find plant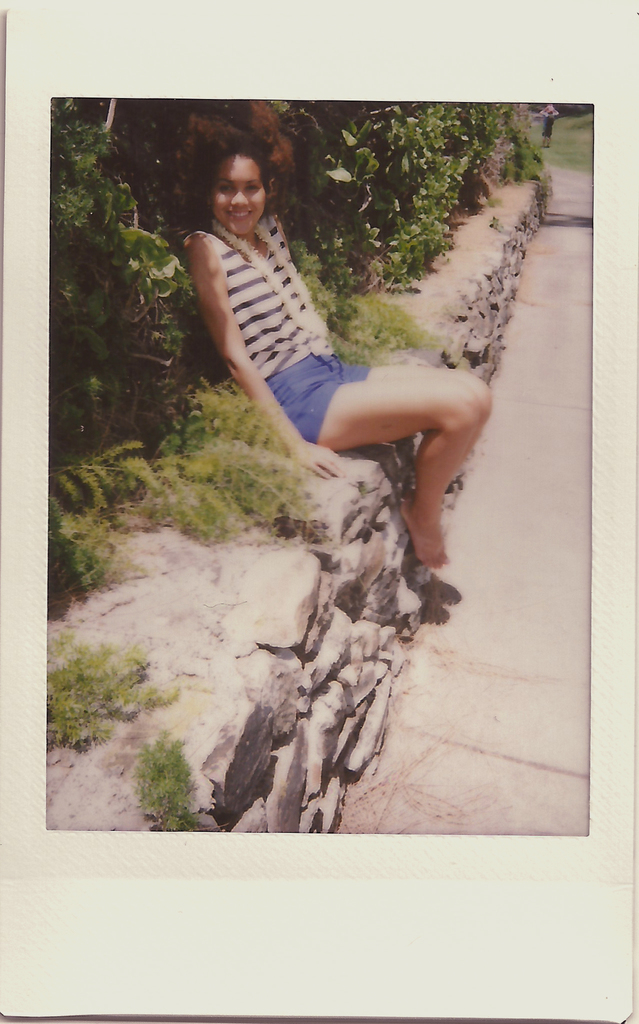
region(44, 632, 186, 755)
